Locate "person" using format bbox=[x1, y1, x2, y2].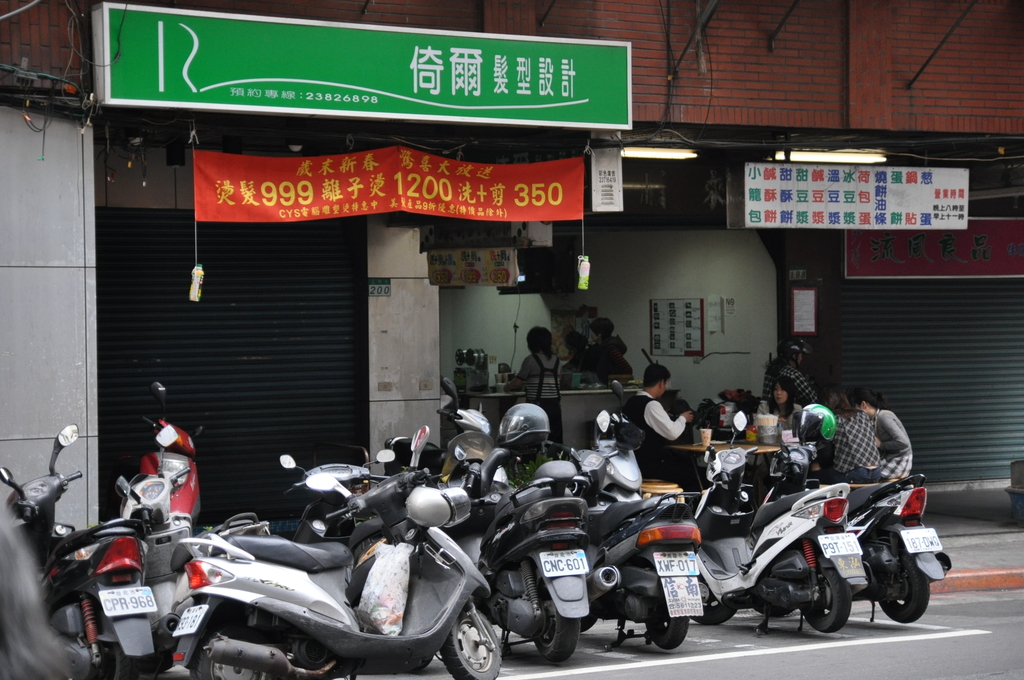
bbox=[579, 314, 628, 386].
